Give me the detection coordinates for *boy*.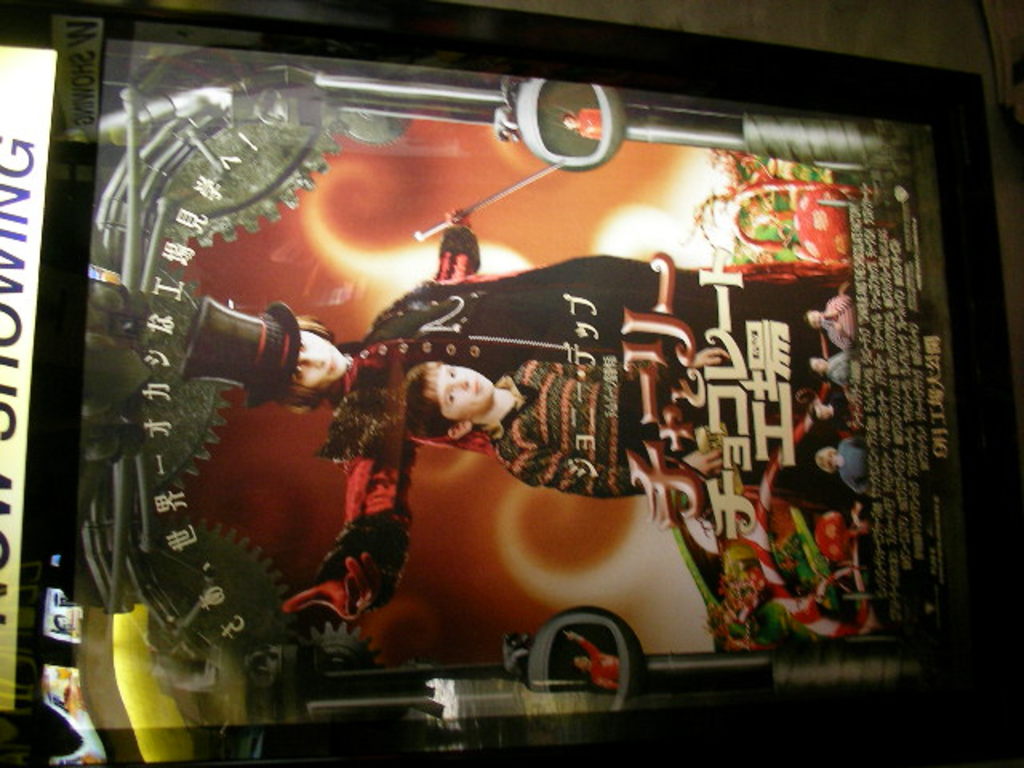
{"x1": 802, "y1": 350, "x2": 859, "y2": 397}.
